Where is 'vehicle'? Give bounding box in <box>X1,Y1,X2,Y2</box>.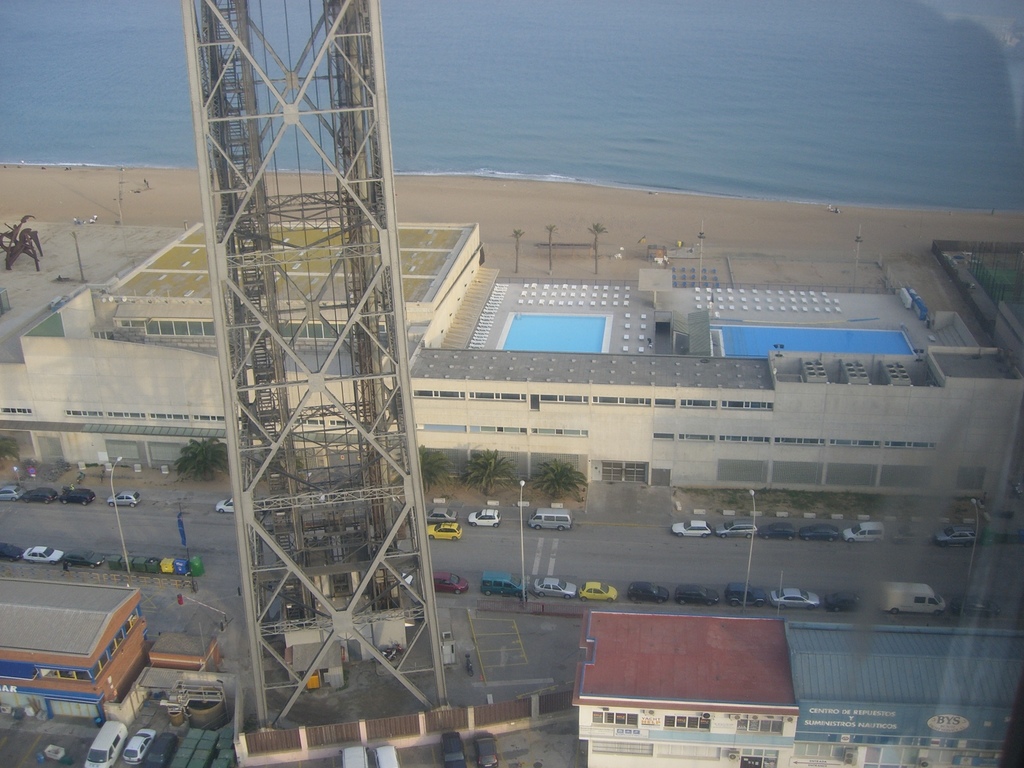
<box>883,580,946,616</box>.
